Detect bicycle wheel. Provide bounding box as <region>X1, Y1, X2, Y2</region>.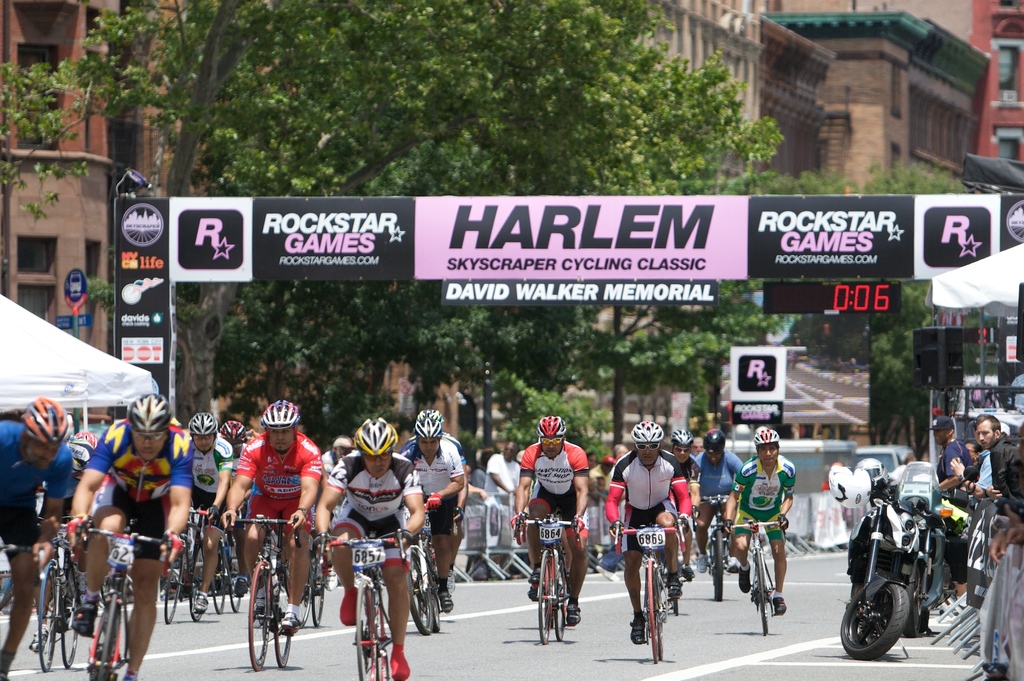
<region>752, 553, 767, 633</region>.
